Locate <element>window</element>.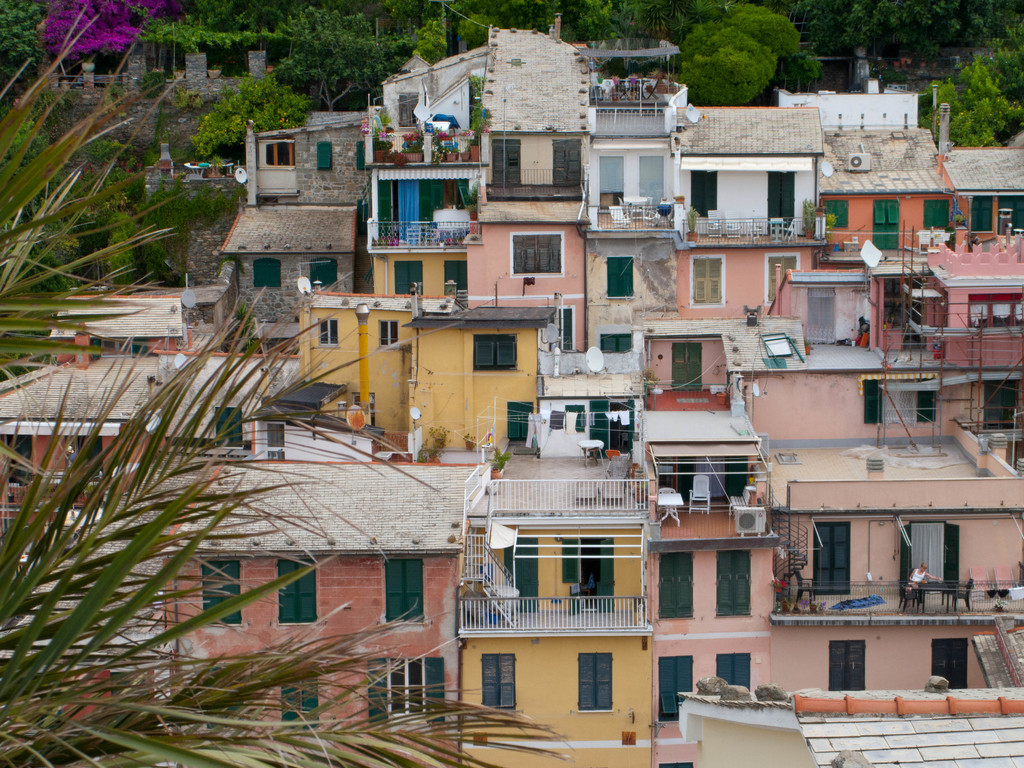
Bounding box: (left=715, top=549, right=752, bottom=618).
